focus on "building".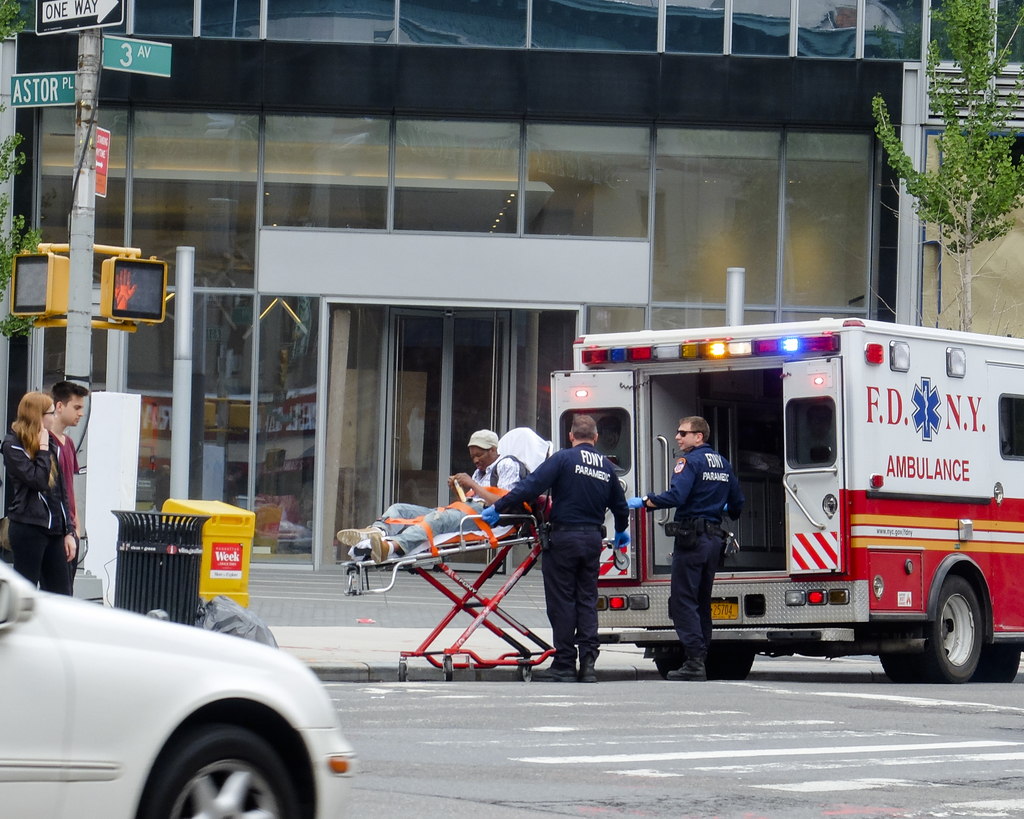
Focused at BBox(0, 0, 1023, 600).
